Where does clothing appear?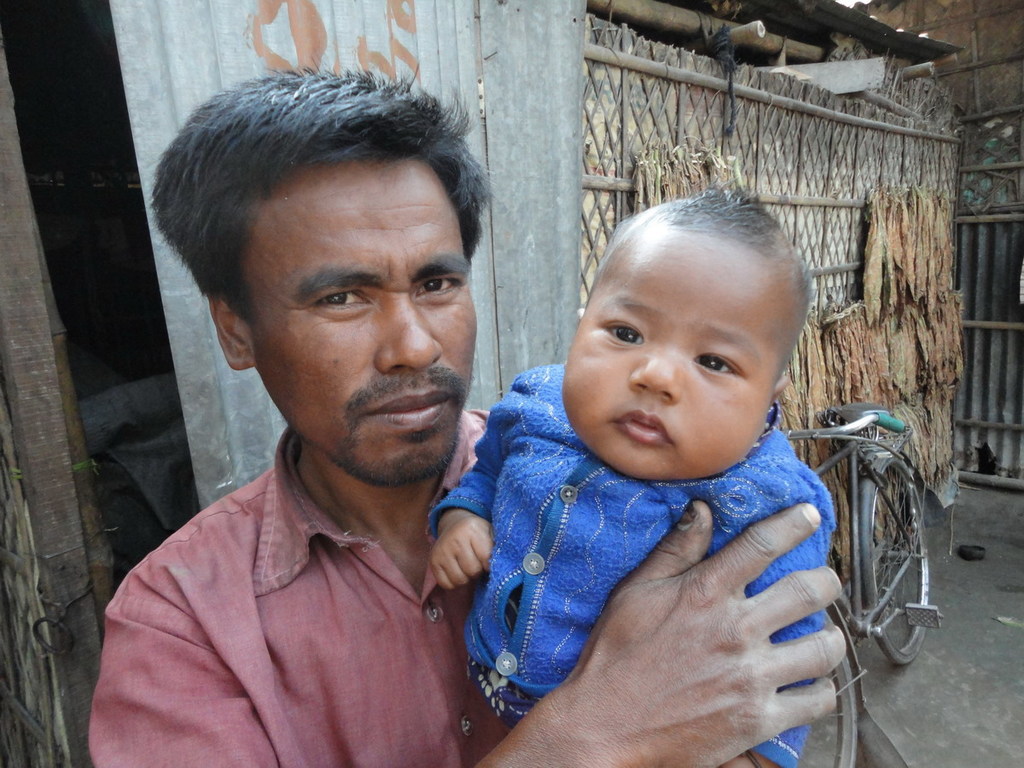
Appears at (99, 425, 536, 767).
